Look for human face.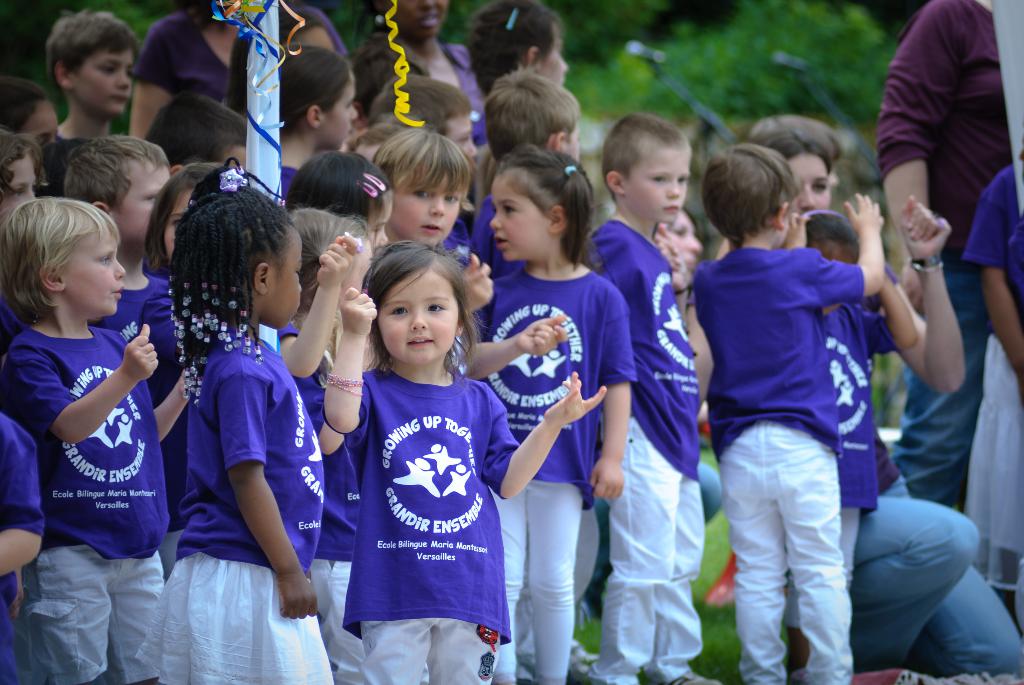
Found: locate(0, 157, 38, 222).
